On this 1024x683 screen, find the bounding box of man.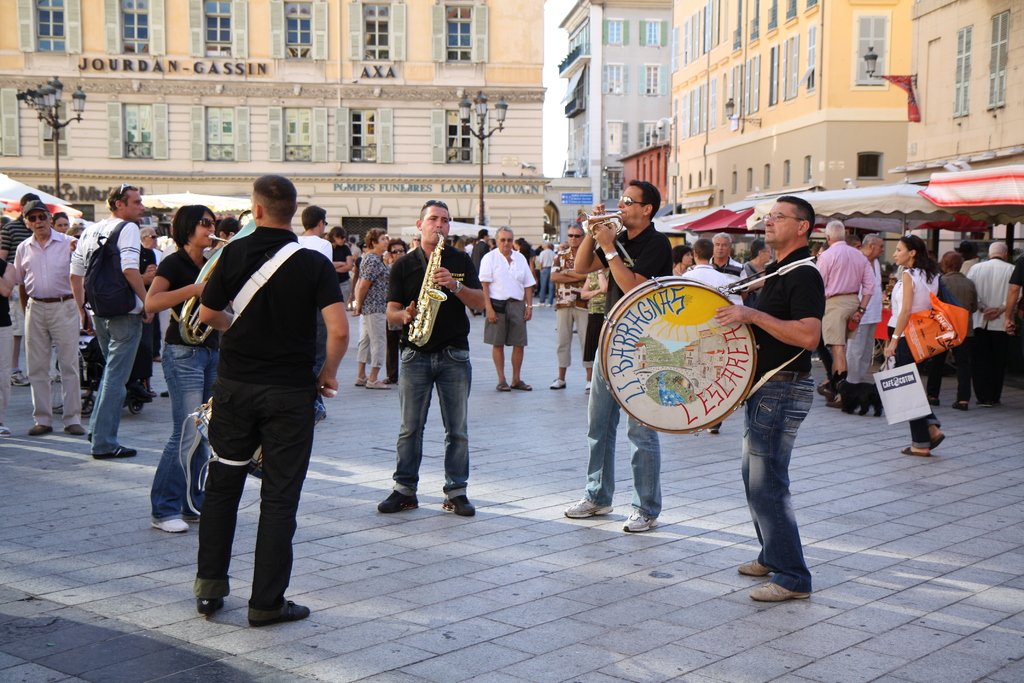
Bounding box: {"left": 12, "top": 195, "right": 79, "bottom": 441}.
